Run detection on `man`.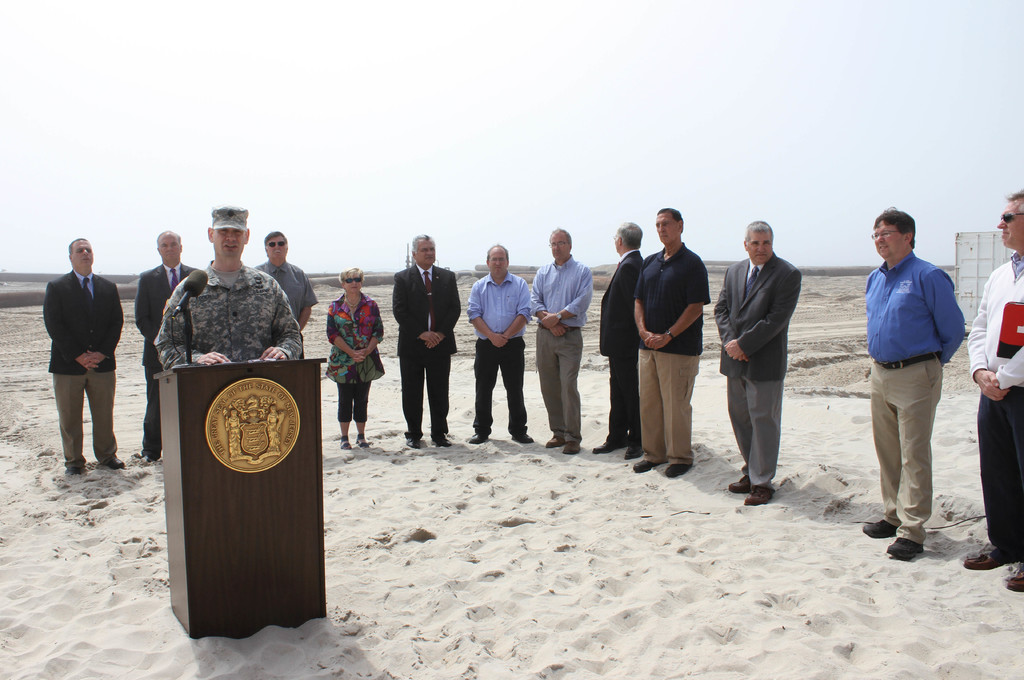
Result: bbox=(464, 242, 531, 445).
